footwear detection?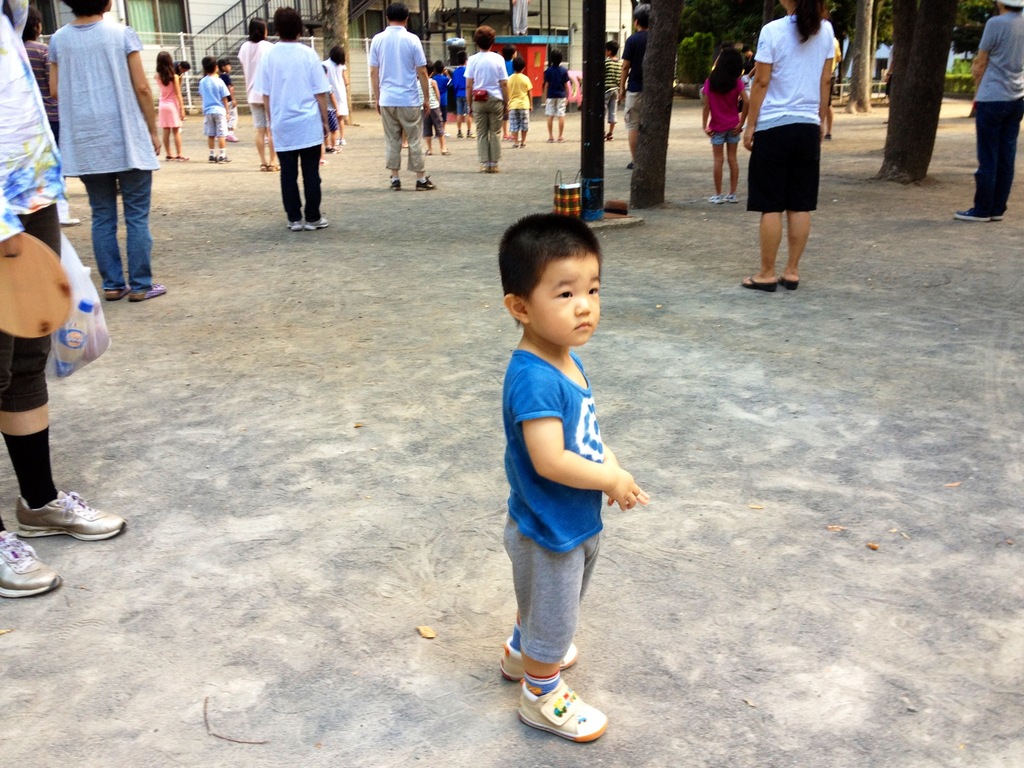
bbox(388, 173, 407, 191)
